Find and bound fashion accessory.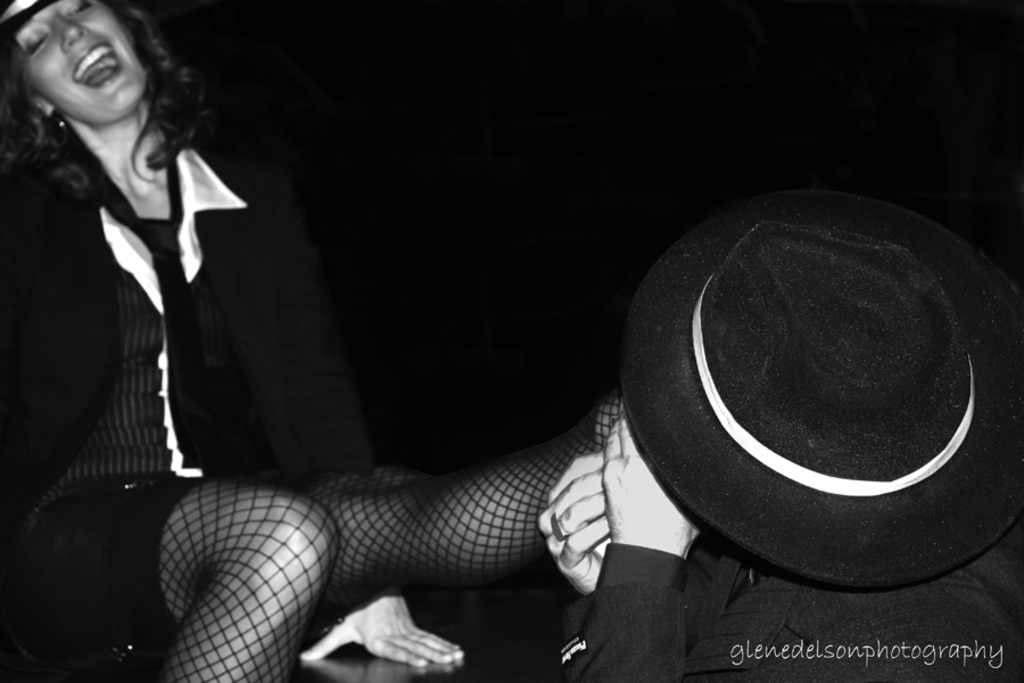
Bound: BBox(548, 513, 567, 541).
